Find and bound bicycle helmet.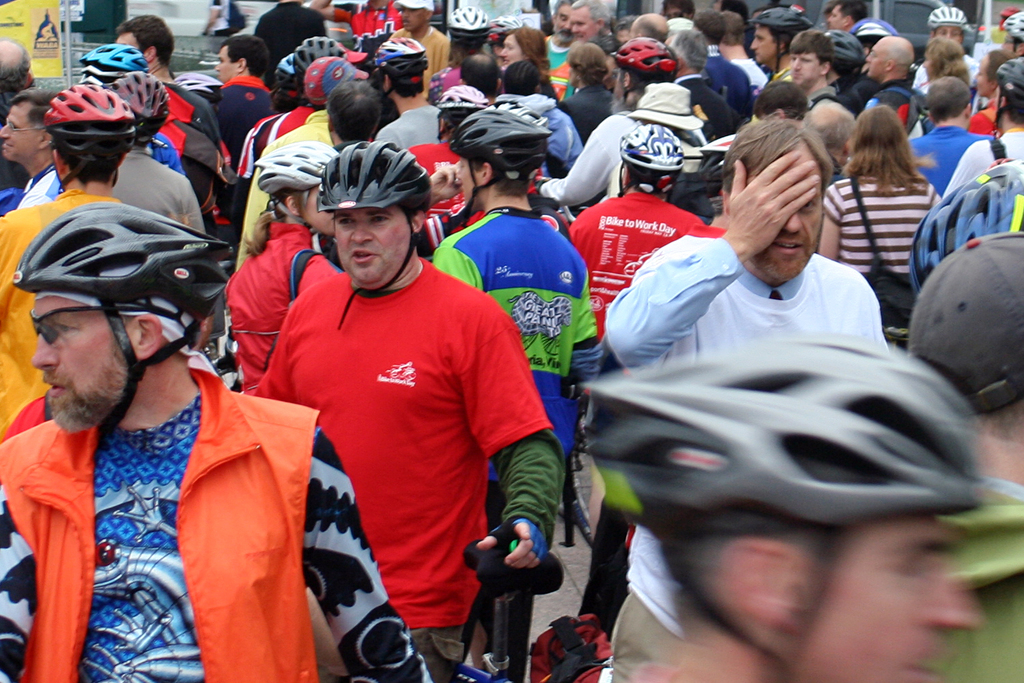
Bound: bbox=(175, 70, 223, 96).
